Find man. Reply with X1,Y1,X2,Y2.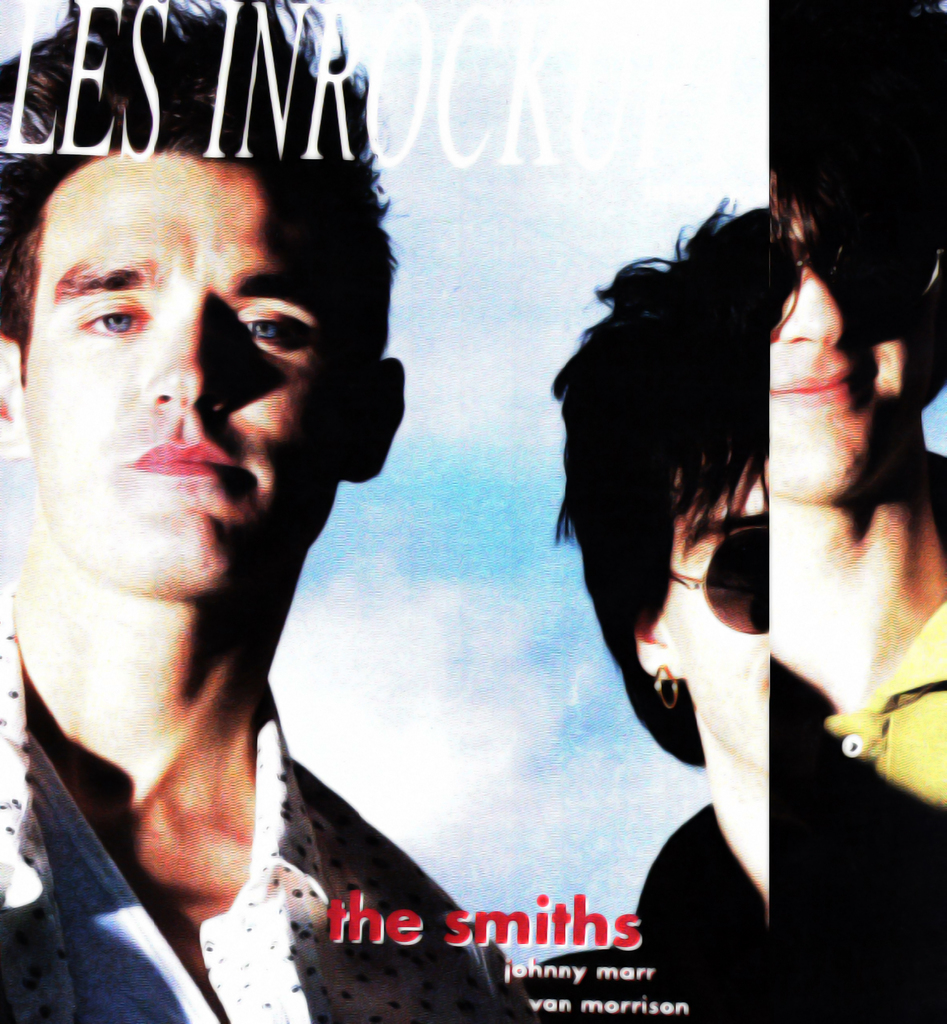
0,0,544,1023.
